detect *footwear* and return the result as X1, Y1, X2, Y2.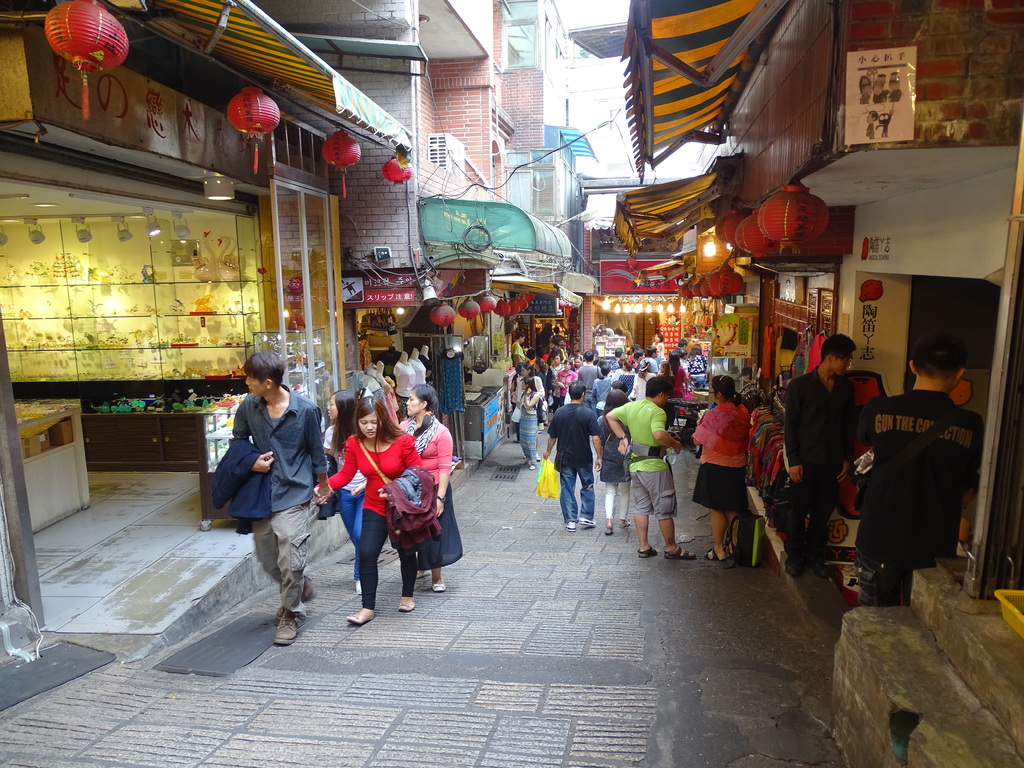
276, 575, 310, 625.
